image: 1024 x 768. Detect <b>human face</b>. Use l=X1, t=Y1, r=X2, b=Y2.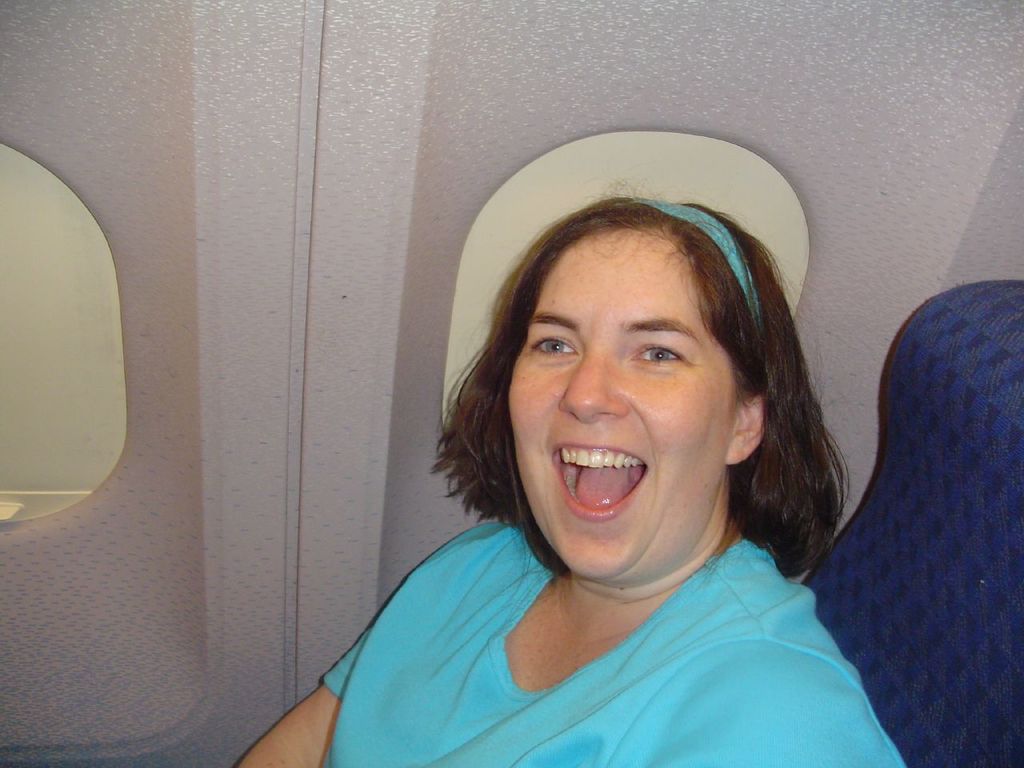
l=506, t=229, r=726, b=573.
